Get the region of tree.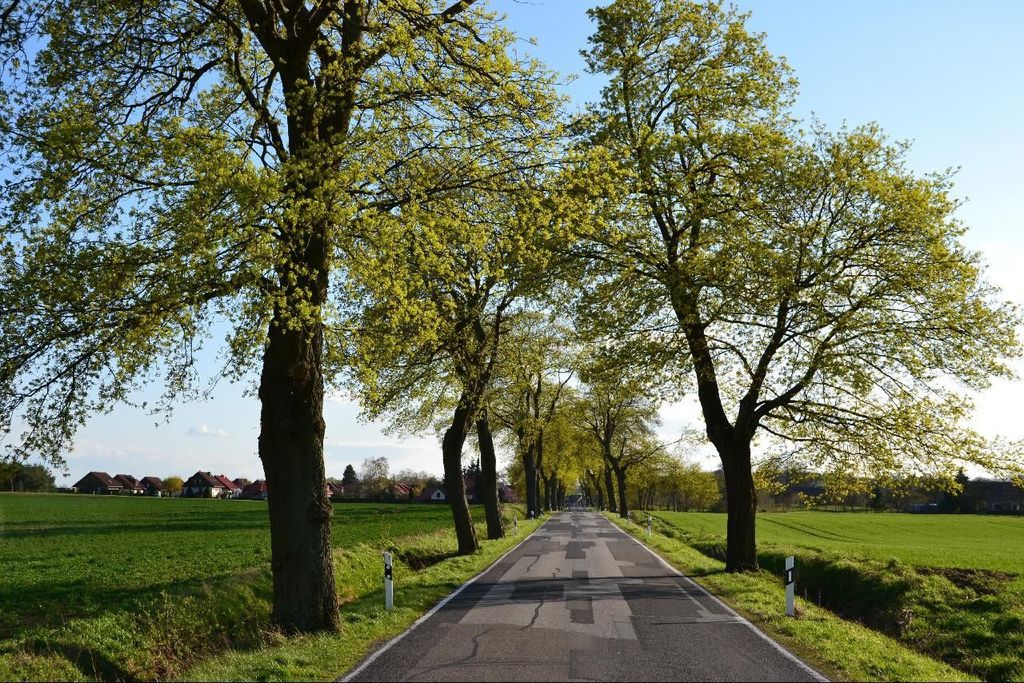
647/453/722/513.
